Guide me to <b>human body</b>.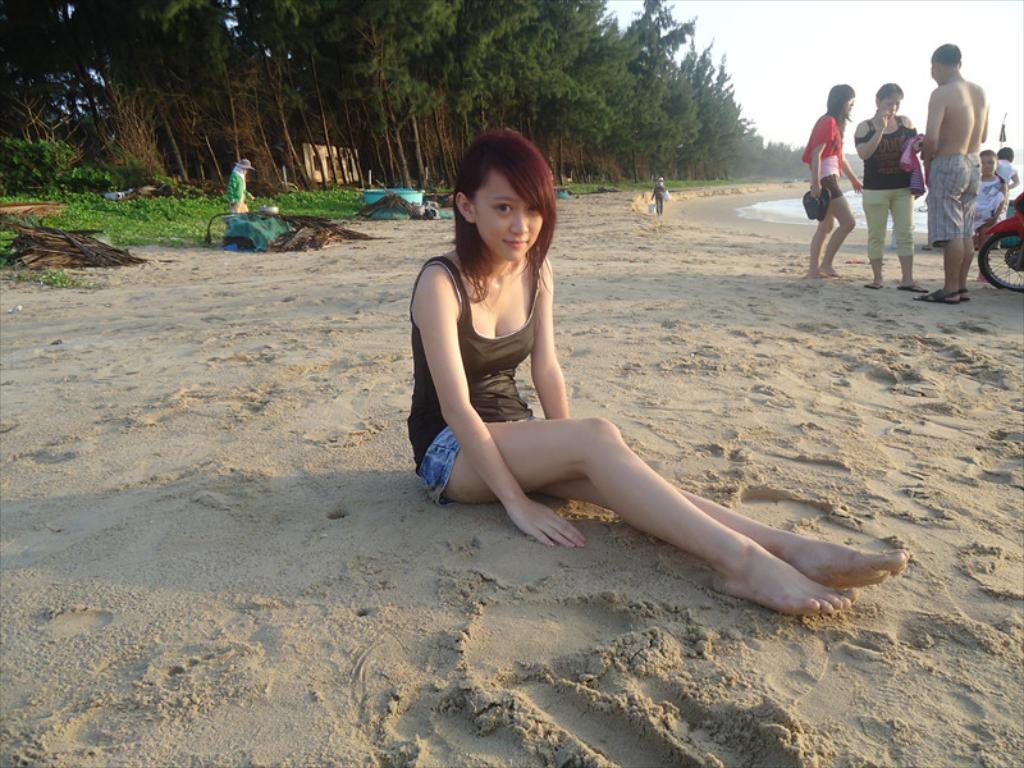
Guidance: left=919, top=46, right=987, bottom=308.
